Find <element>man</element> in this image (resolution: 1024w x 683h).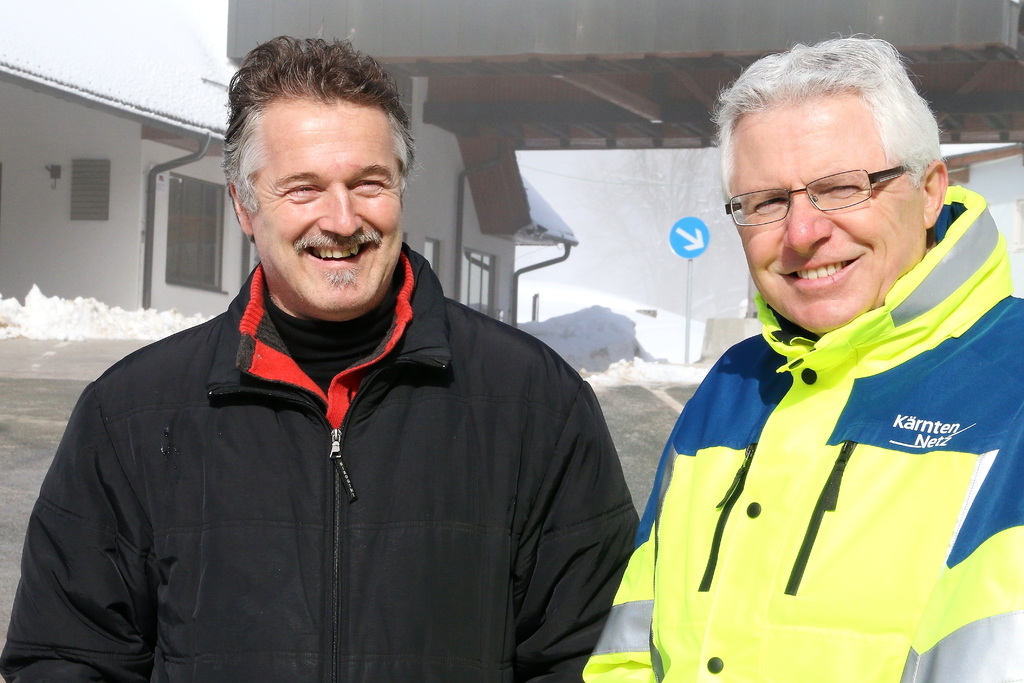
{"left": 50, "top": 78, "right": 679, "bottom": 682}.
